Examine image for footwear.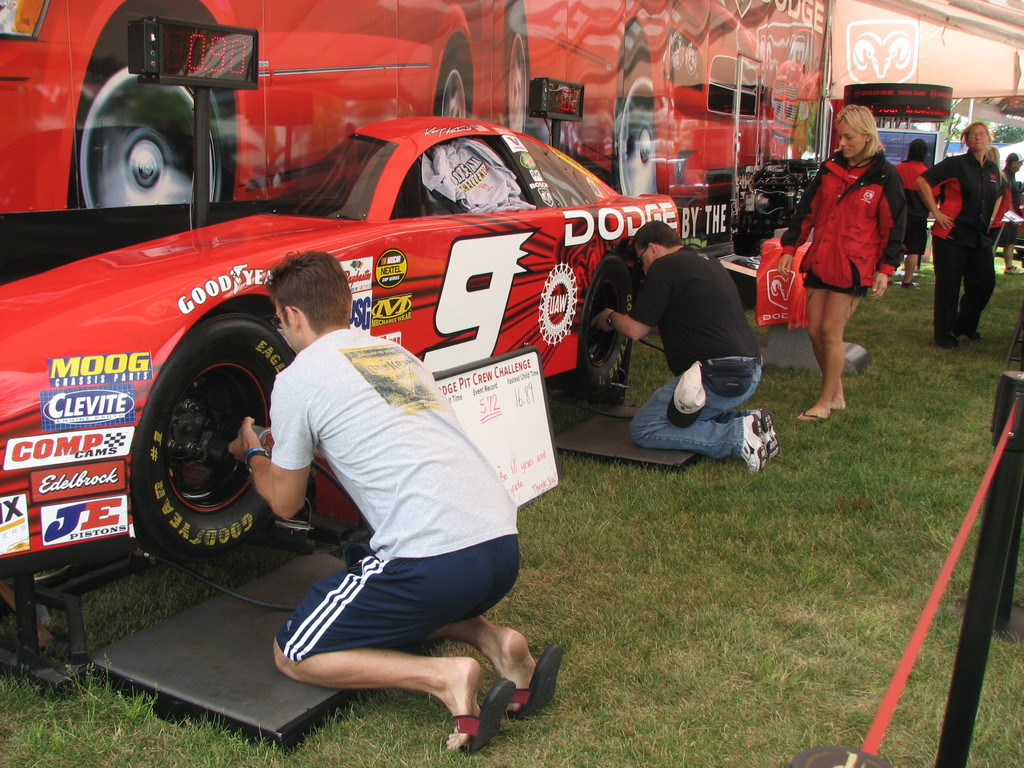
Examination result: <box>448,678,515,754</box>.
